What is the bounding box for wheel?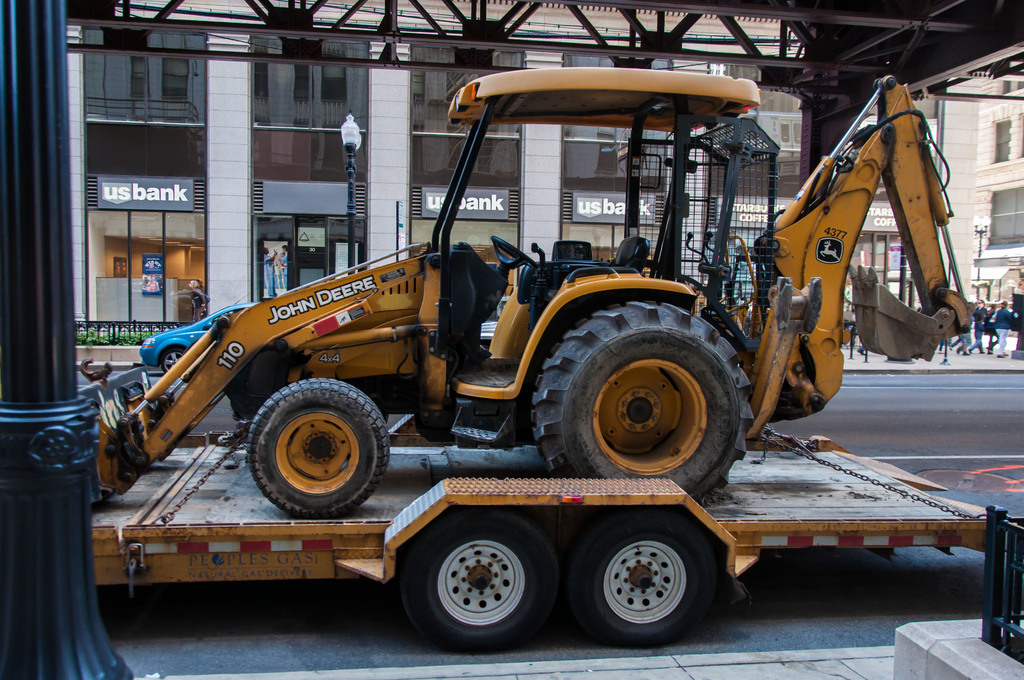
579, 508, 738, 652.
